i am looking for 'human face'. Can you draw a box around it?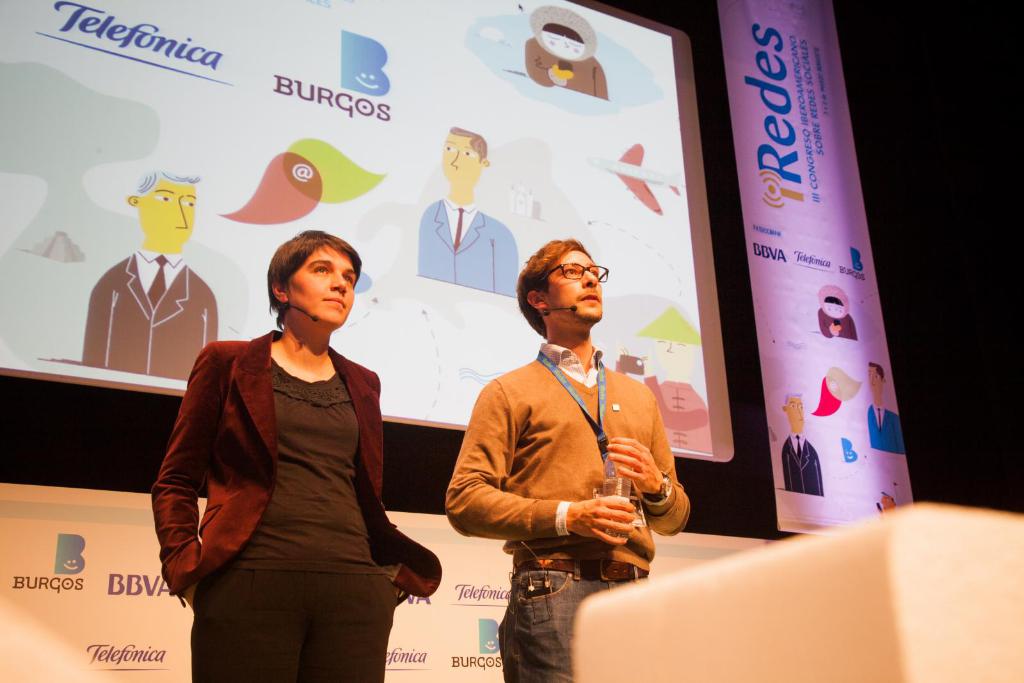
Sure, the bounding box is select_region(782, 390, 804, 430).
